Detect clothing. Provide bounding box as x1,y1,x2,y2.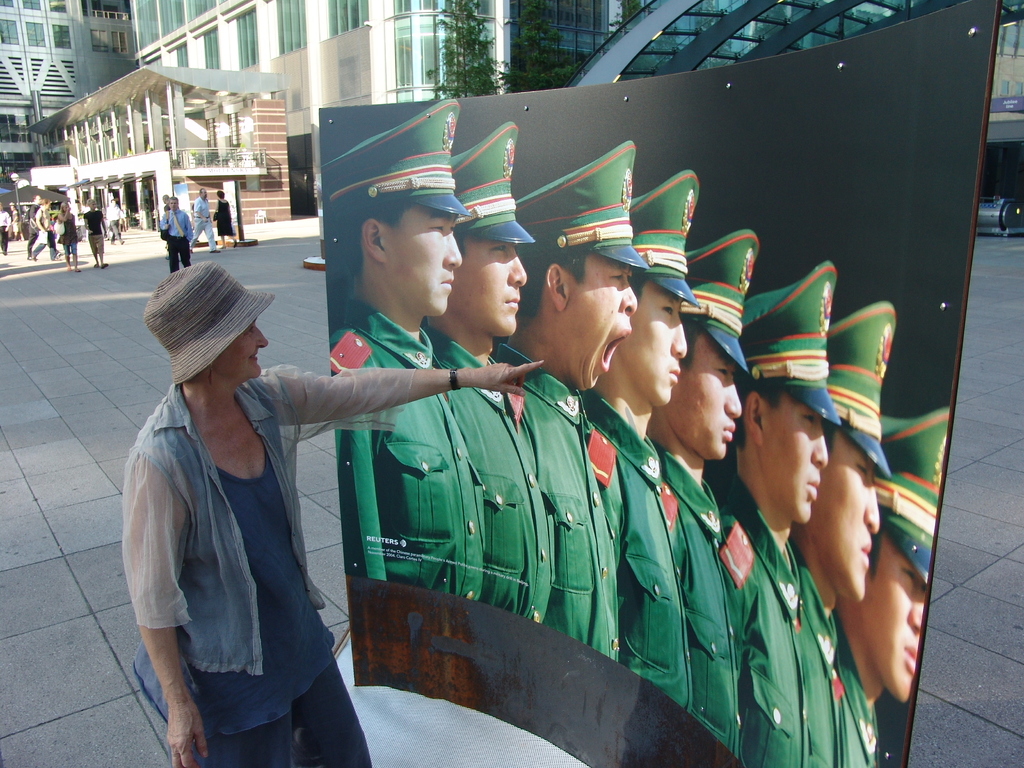
83,209,108,255.
